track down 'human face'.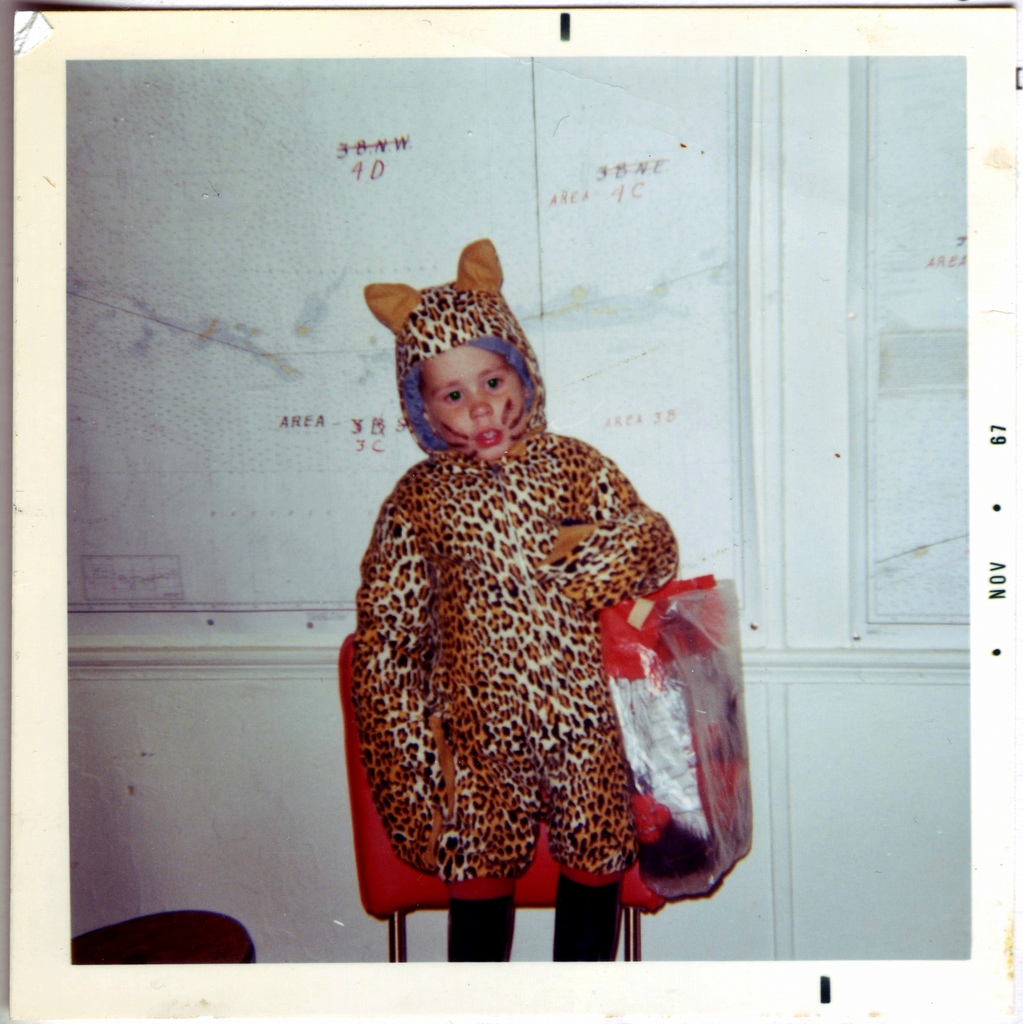
Tracked to box=[422, 340, 528, 462].
